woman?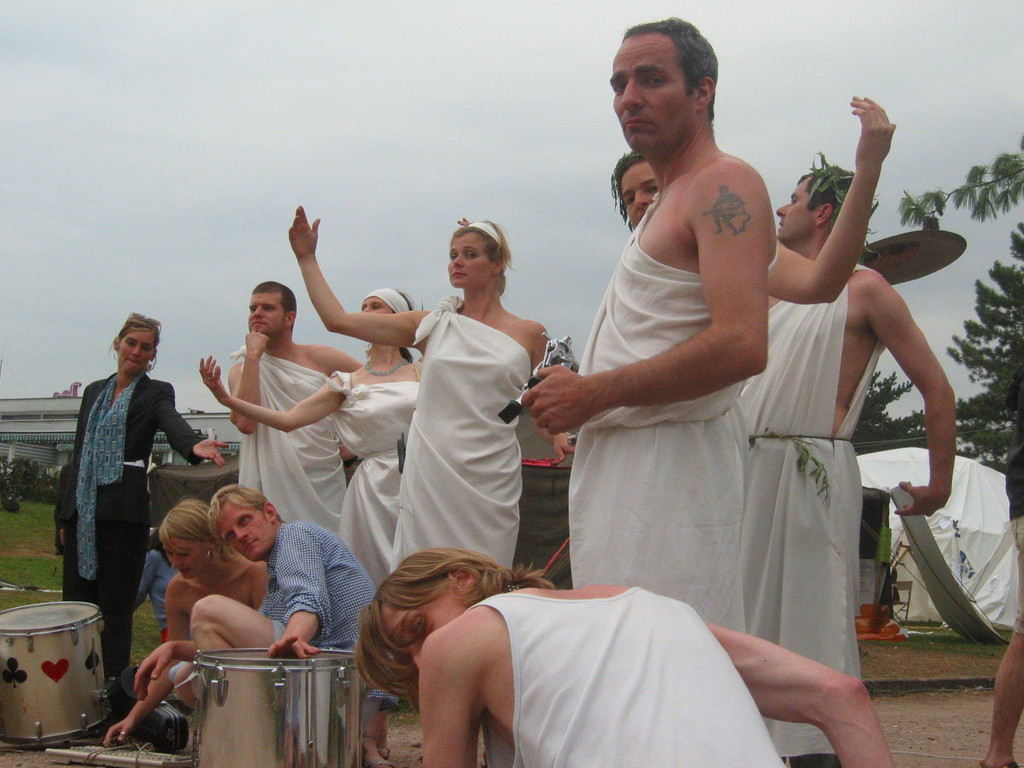
290, 206, 579, 571
